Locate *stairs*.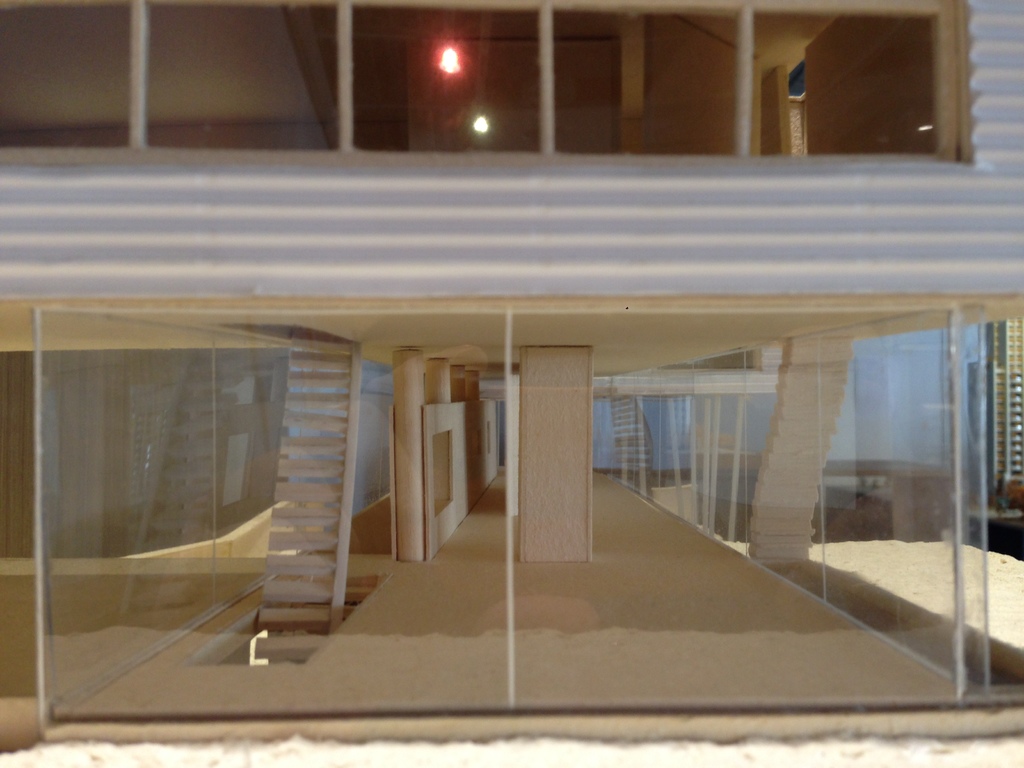
Bounding box: 250,328,365,636.
